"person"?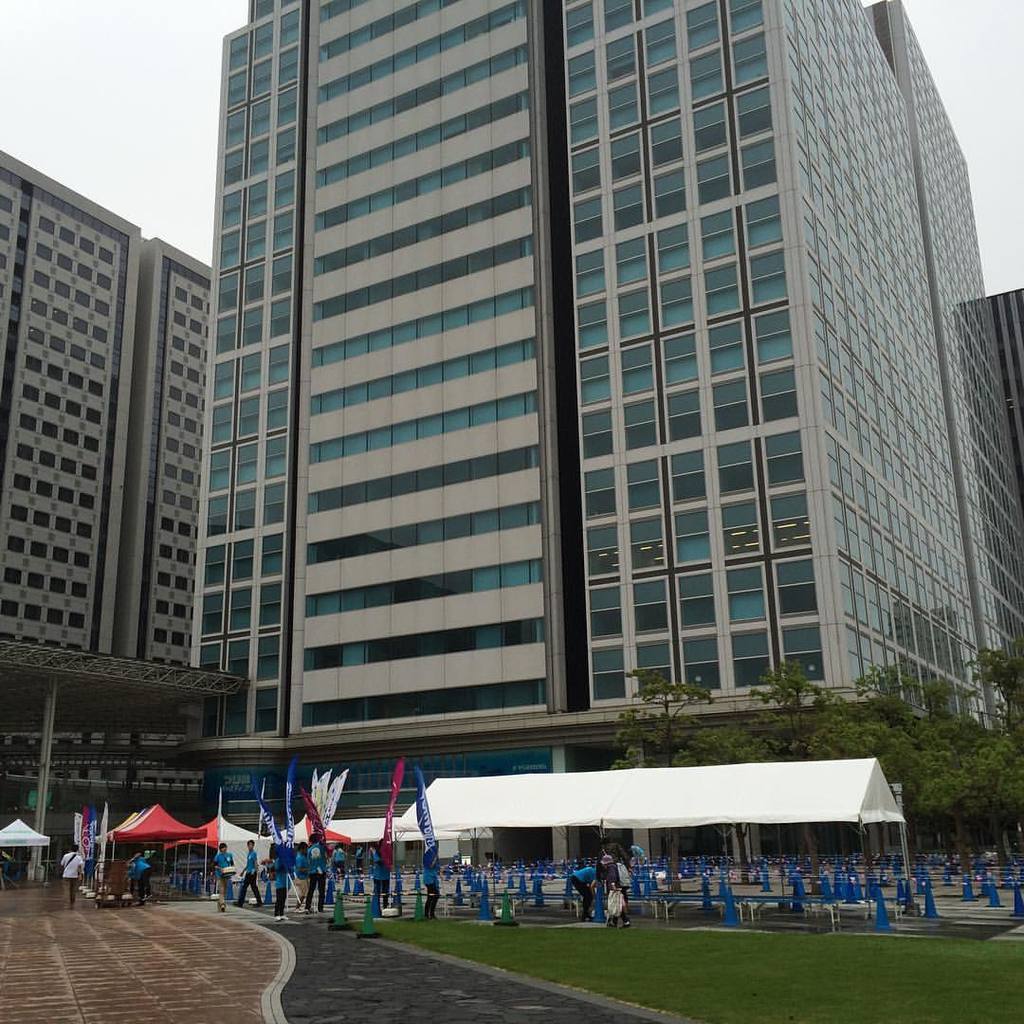
{"x1": 331, "y1": 841, "x2": 356, "y2": 886}
